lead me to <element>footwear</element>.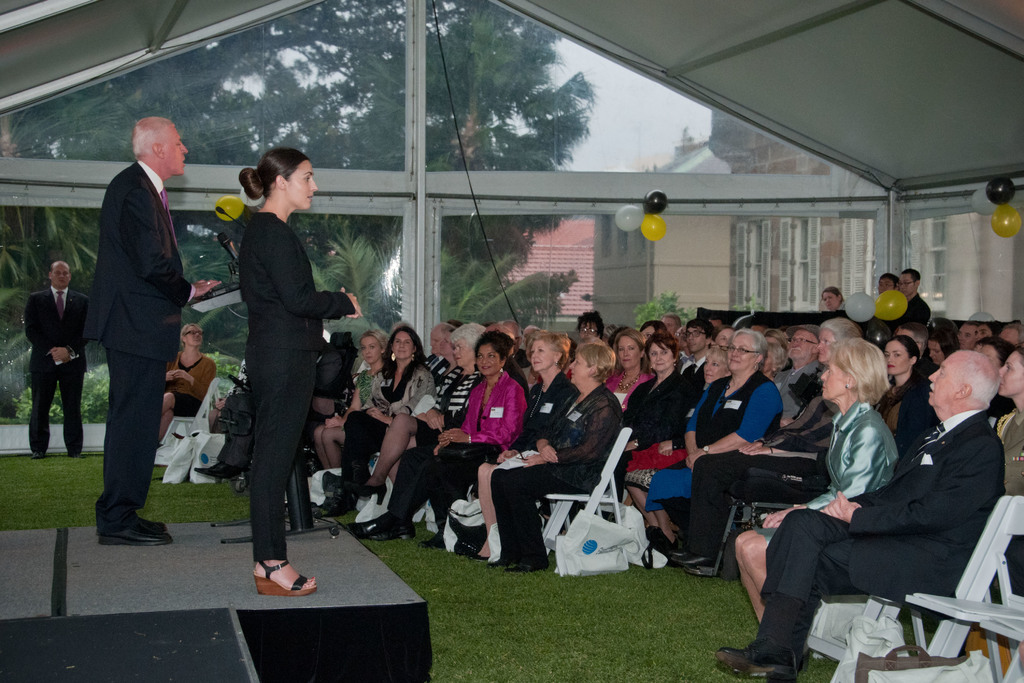
Lead to detection(252, 559, 317, 595).
